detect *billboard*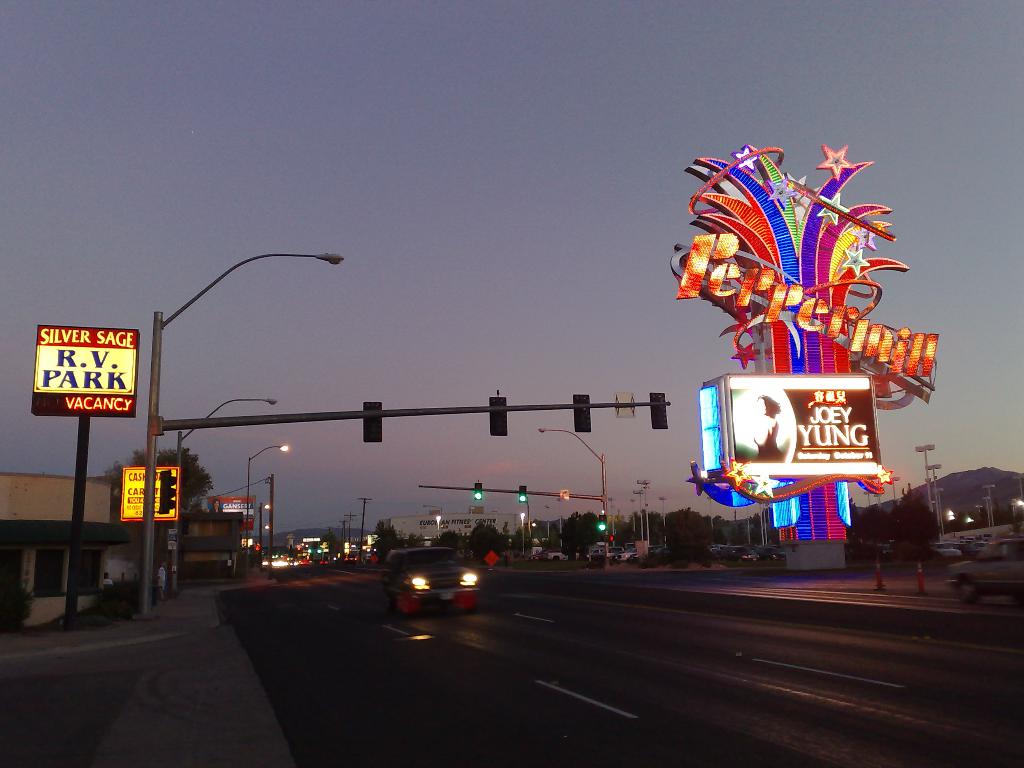
(388,513,517,540)
